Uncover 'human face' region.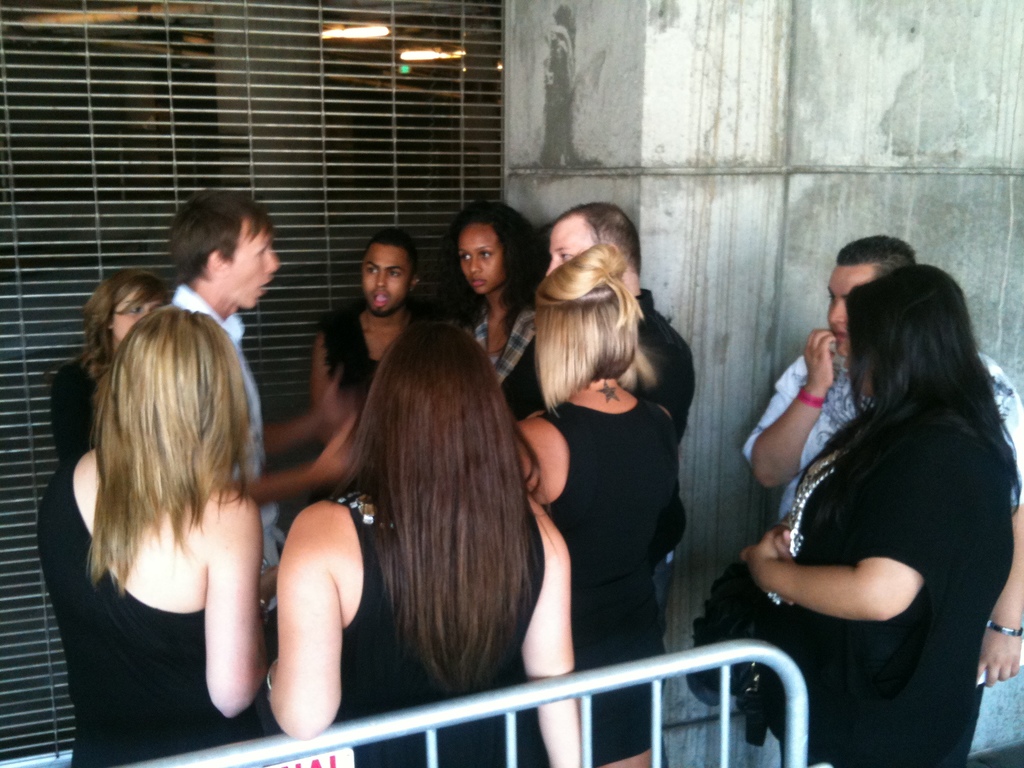
Uncovered: crop(112, 287, 165, 336).
